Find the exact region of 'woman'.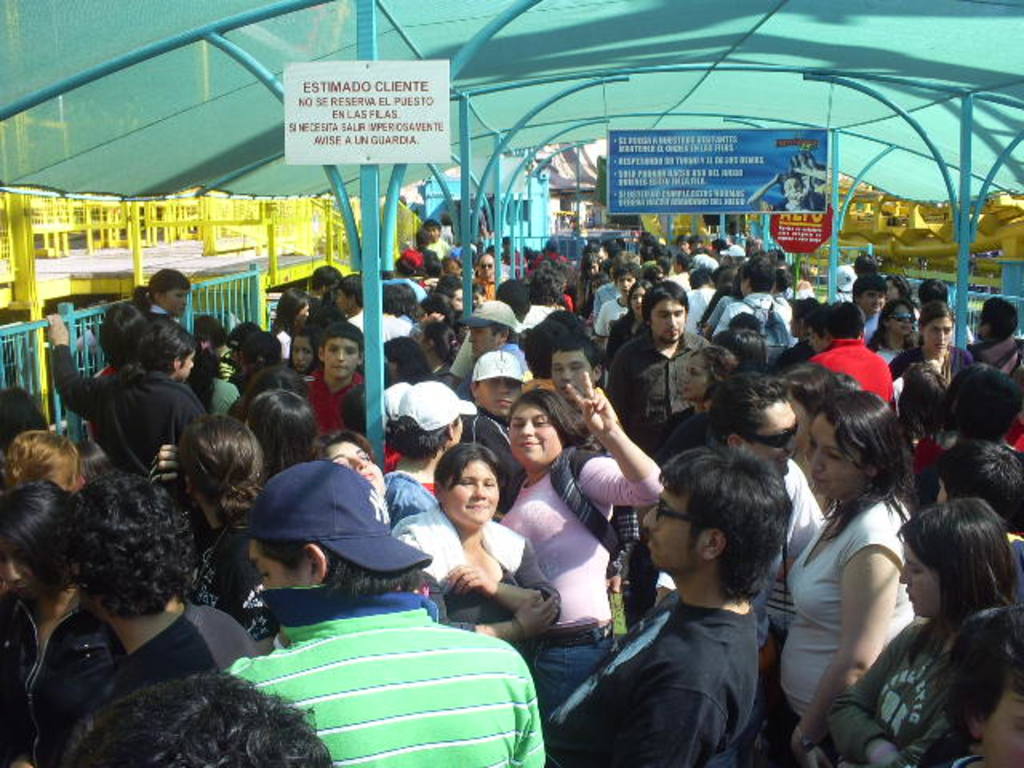
Exact region: box(270, 285, 310, 370).
